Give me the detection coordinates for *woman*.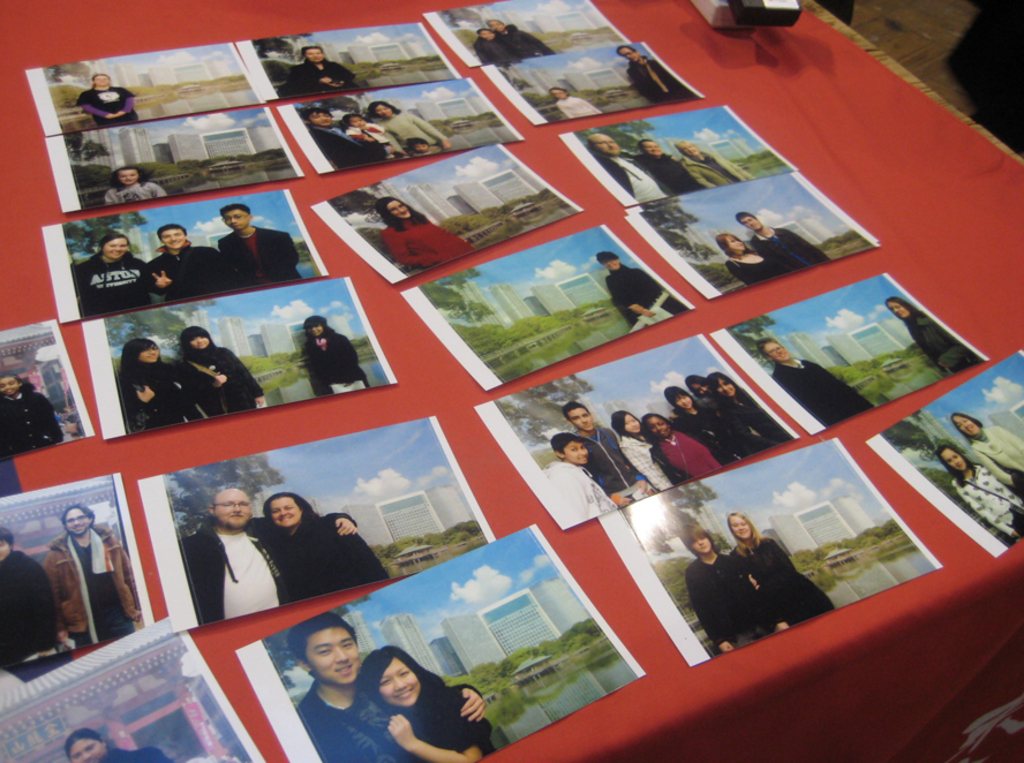
BBox(321, 645, 464, 749).
